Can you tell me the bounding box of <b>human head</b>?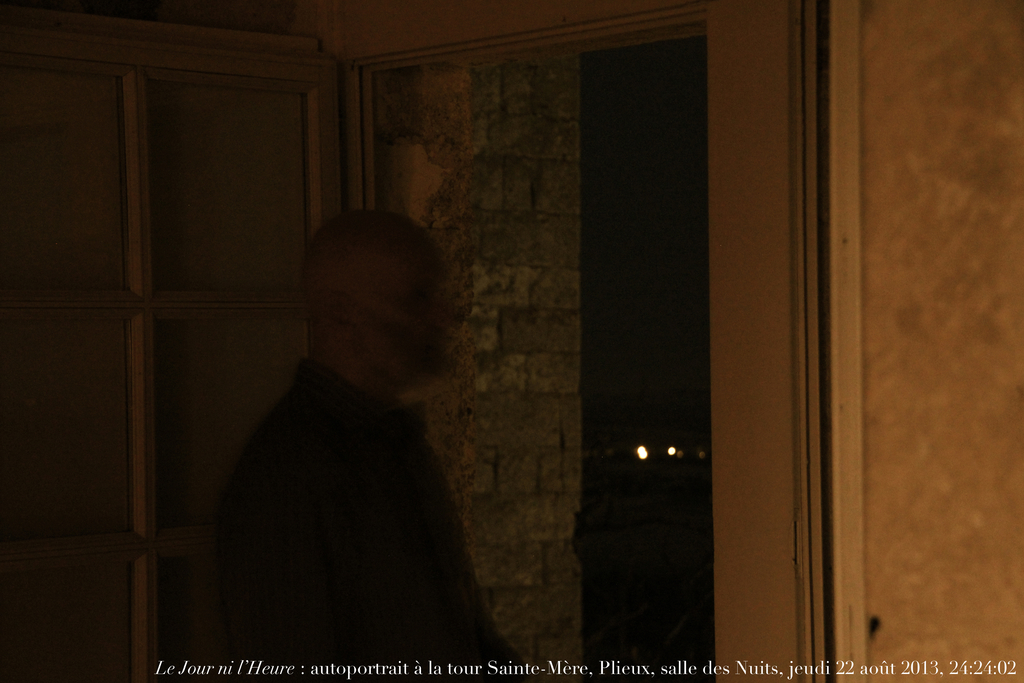
(x1=280, y1=199, x2=455, y2=401).
